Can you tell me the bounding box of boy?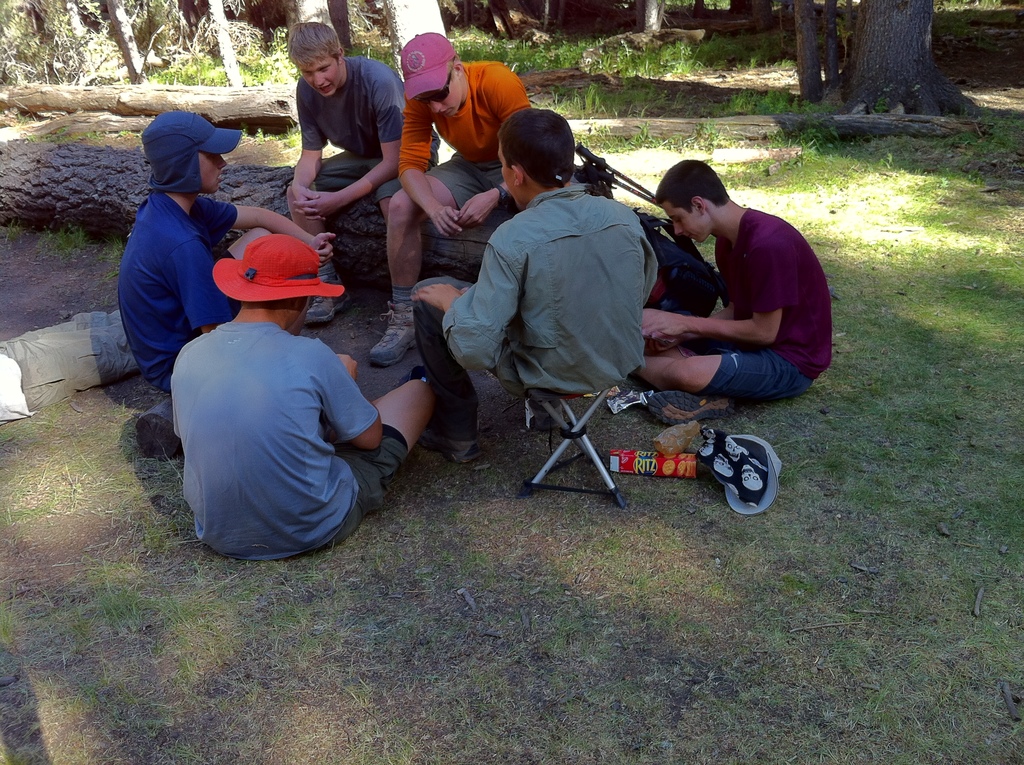
116 112 350 394.
